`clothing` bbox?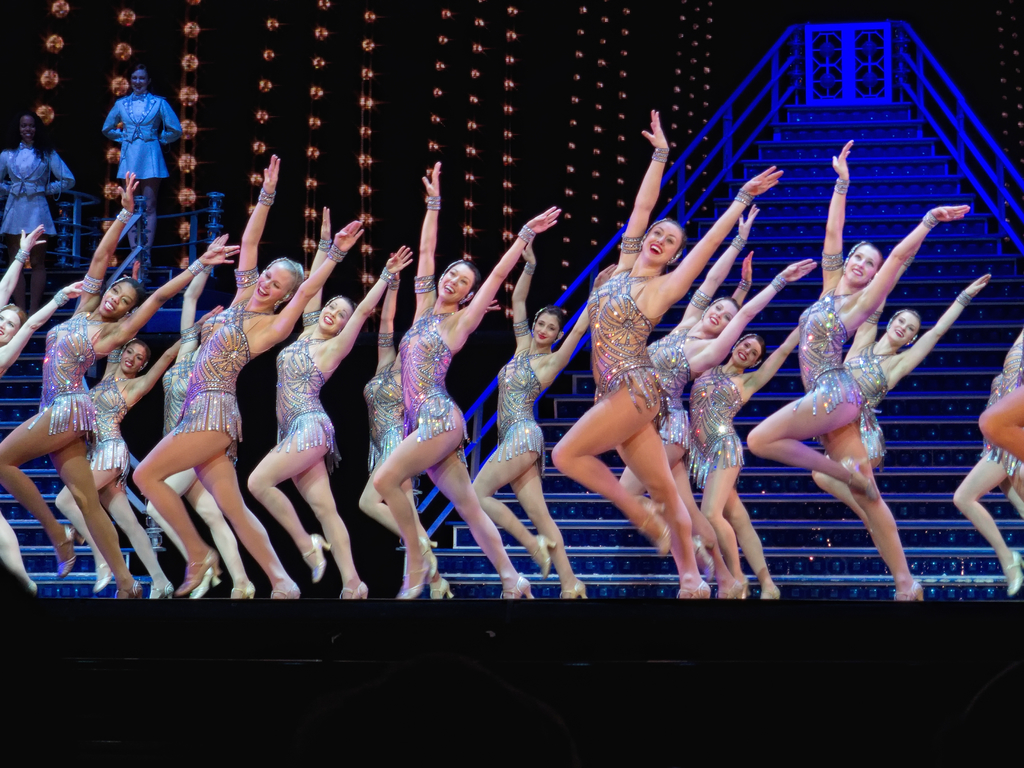
{"left": 20, "top": 310, "right": 96, "bottom": 431}
